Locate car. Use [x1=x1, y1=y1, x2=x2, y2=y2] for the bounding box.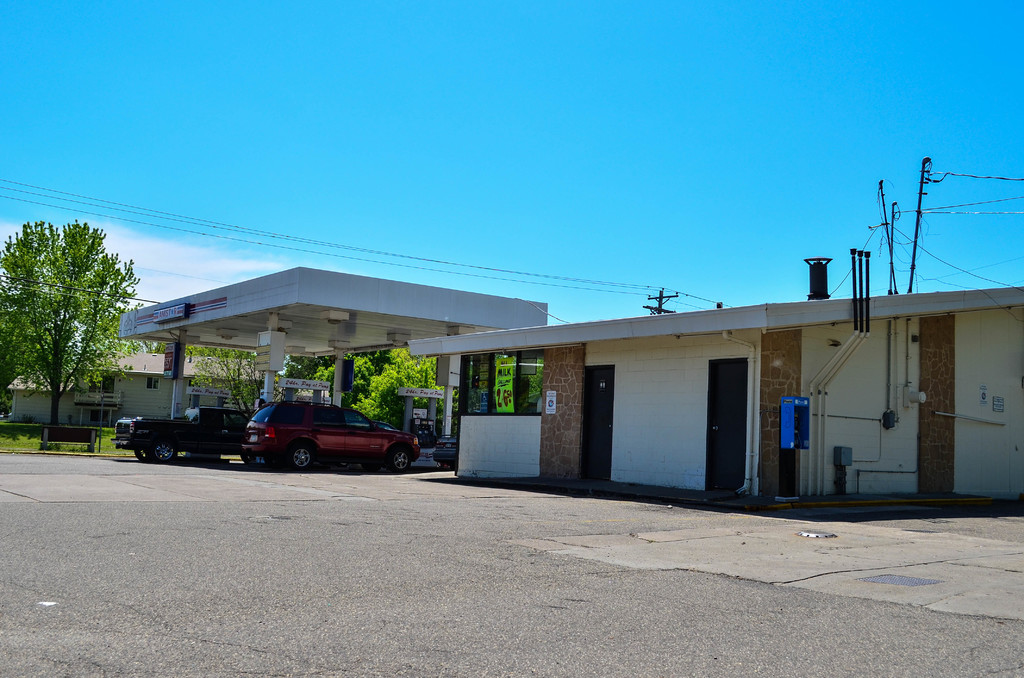
[x1=230, y1=397, x2=424, y2=477].
